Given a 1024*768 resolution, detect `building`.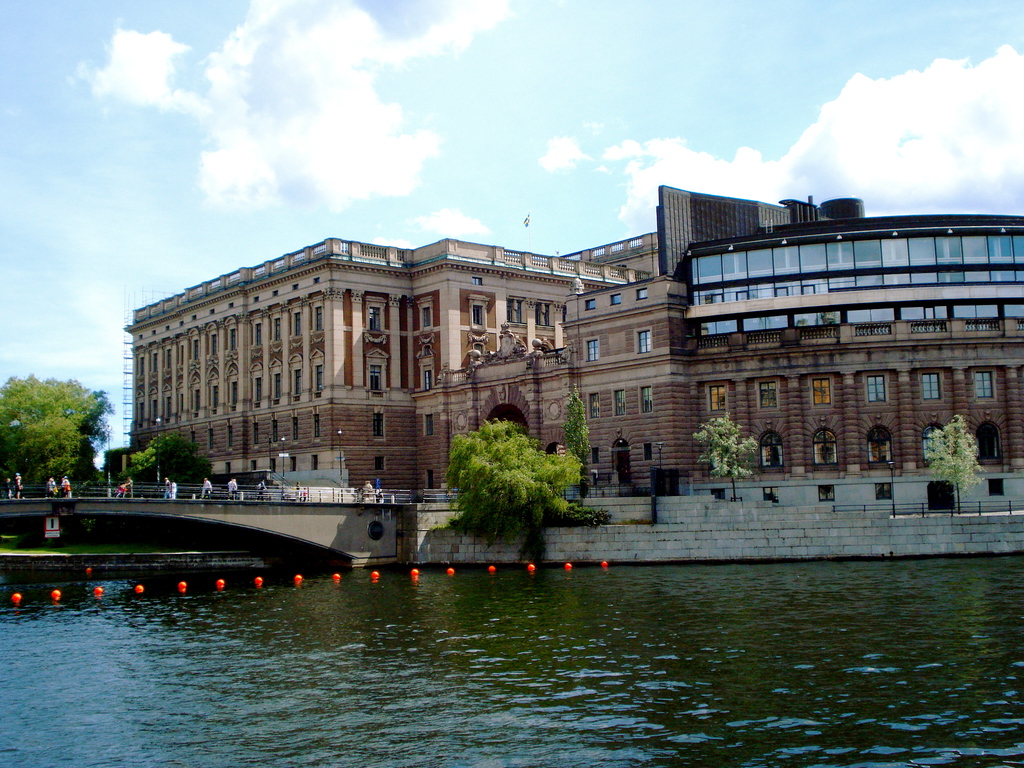
668:213:1023:346.
